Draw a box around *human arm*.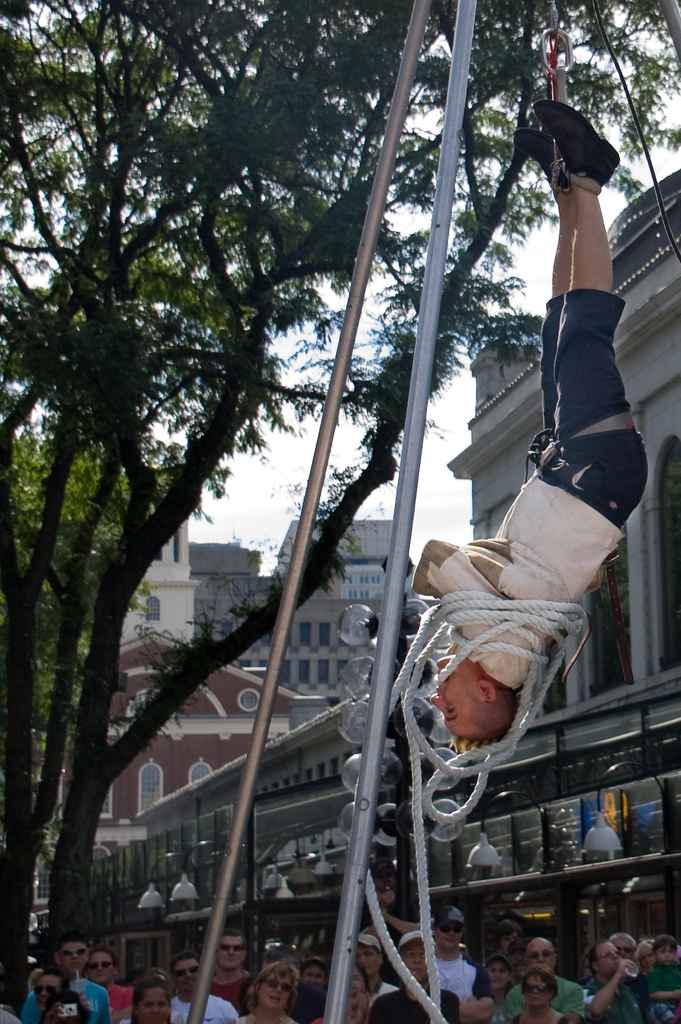
Rect(421, 527, 508, 659).
